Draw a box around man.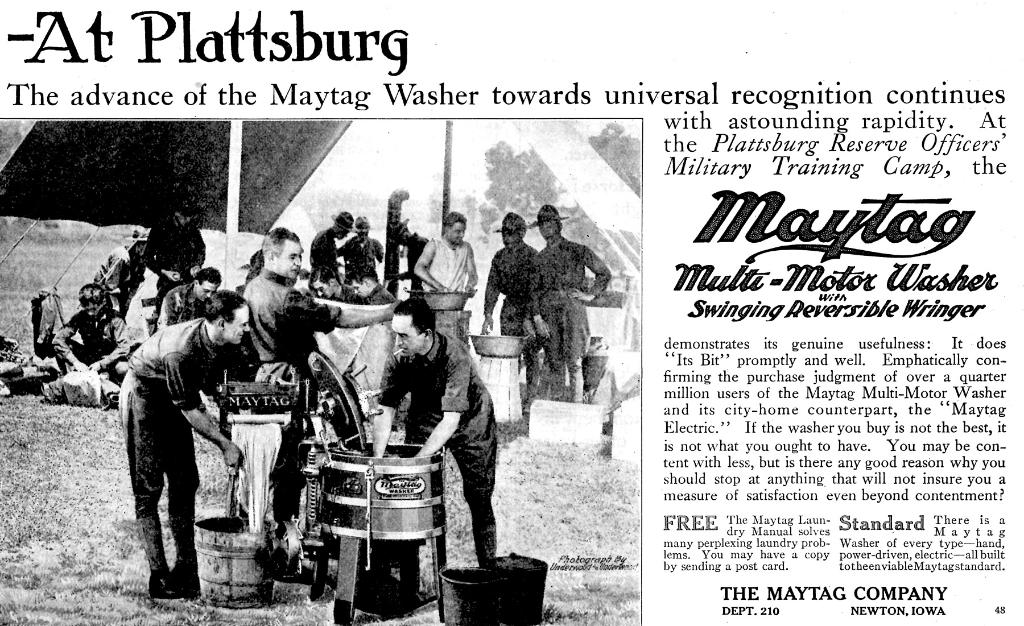
[142,199,202,294].
